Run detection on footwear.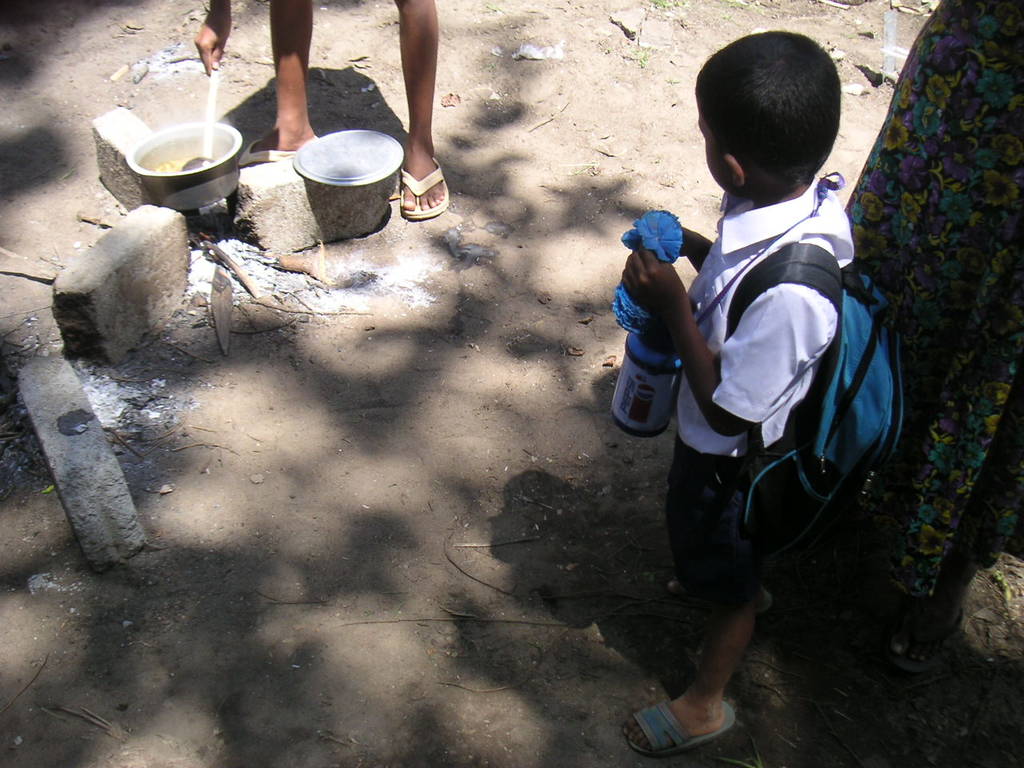
Result: detection(237, 134, 317, 165).
